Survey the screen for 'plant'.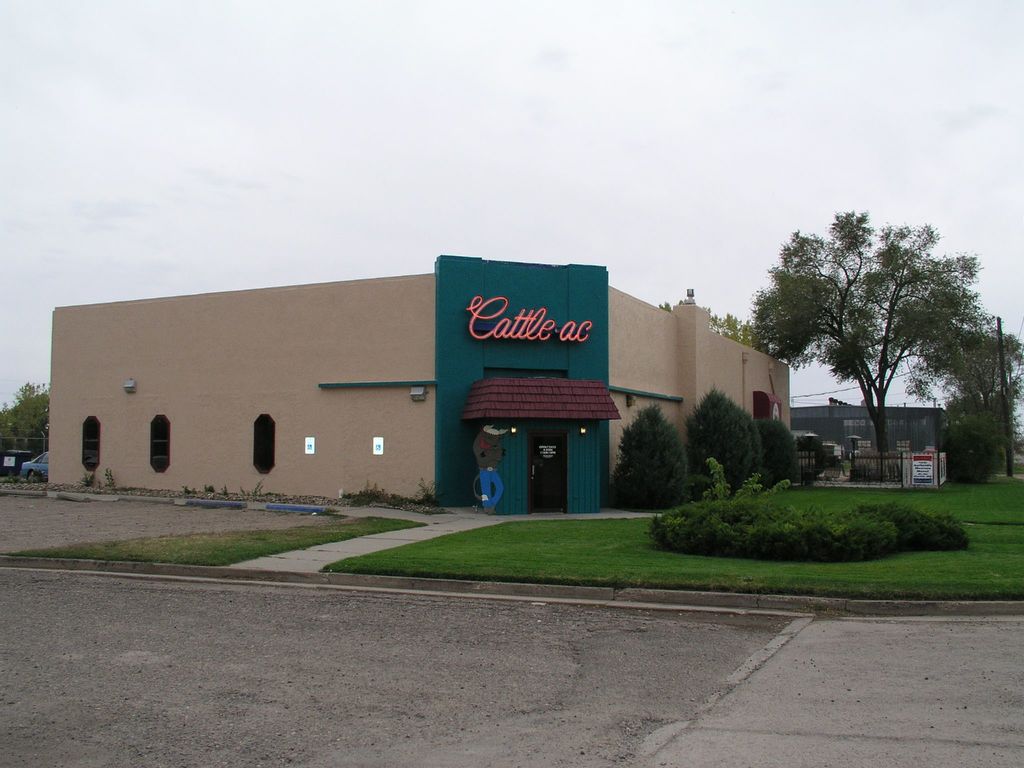
Survey found: 252/479/267/493.
